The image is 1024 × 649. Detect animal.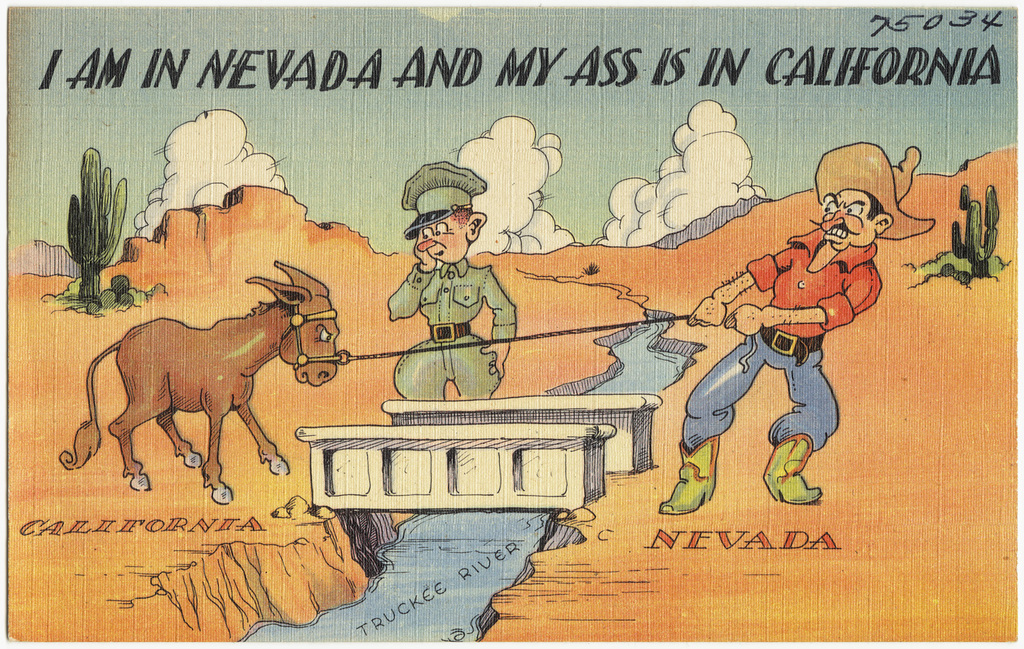
Detection: 55,256,344,508.
